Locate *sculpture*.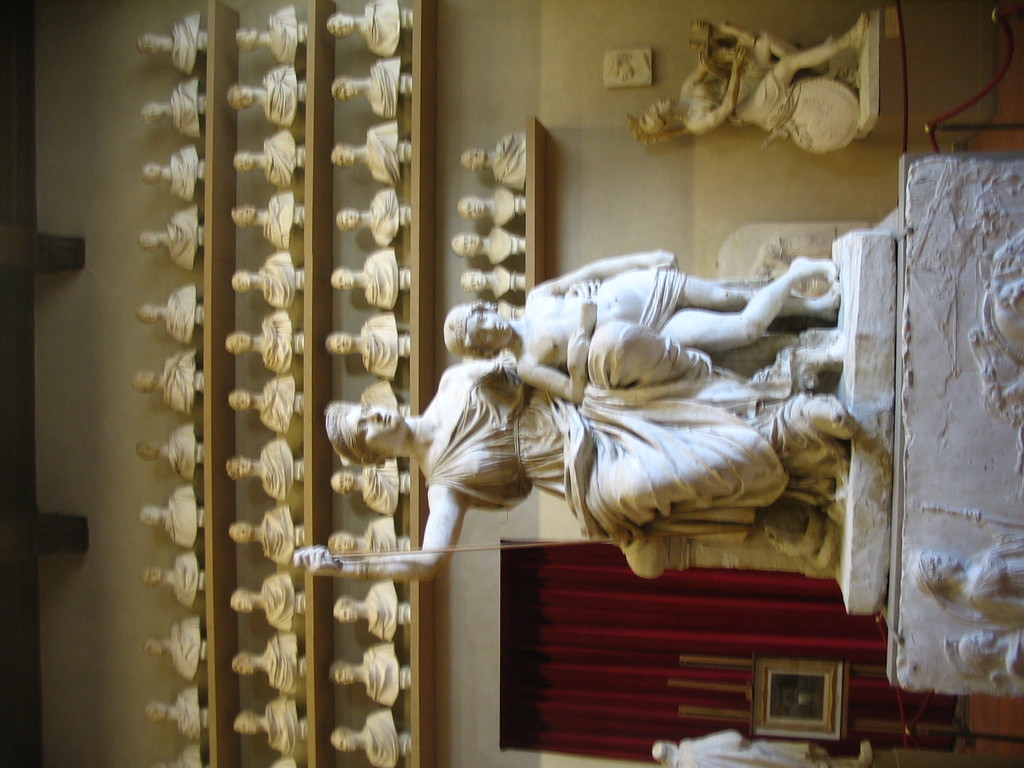
Bounding box: {"left": 223, "top": 60, "right": 308, "bottom": 131}.
